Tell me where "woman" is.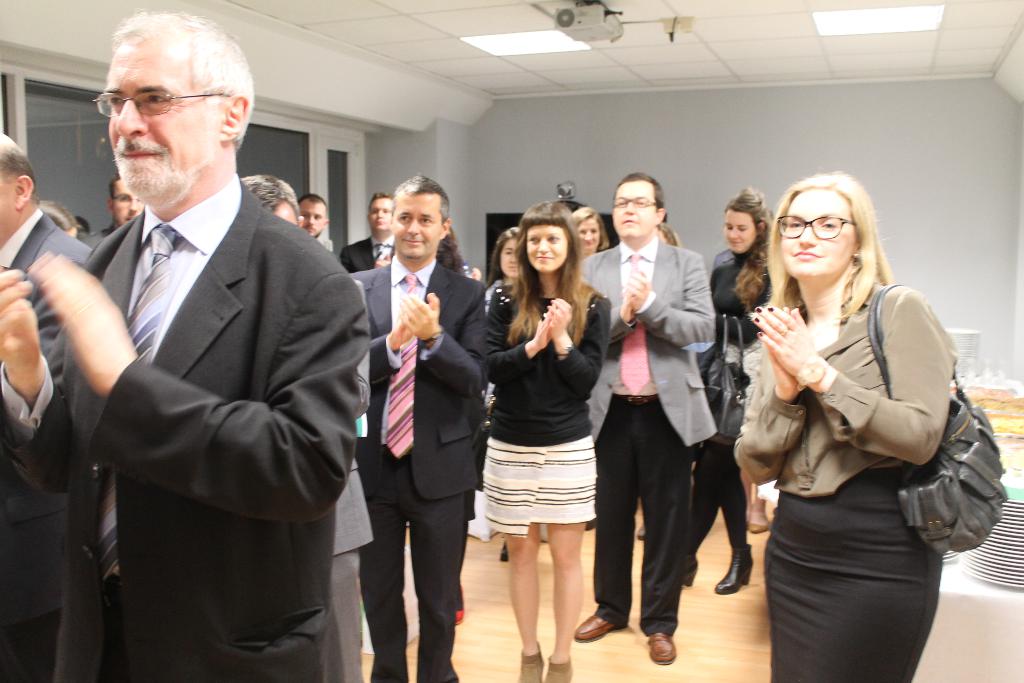
"woman" is at [569, 202, 607, 258].
